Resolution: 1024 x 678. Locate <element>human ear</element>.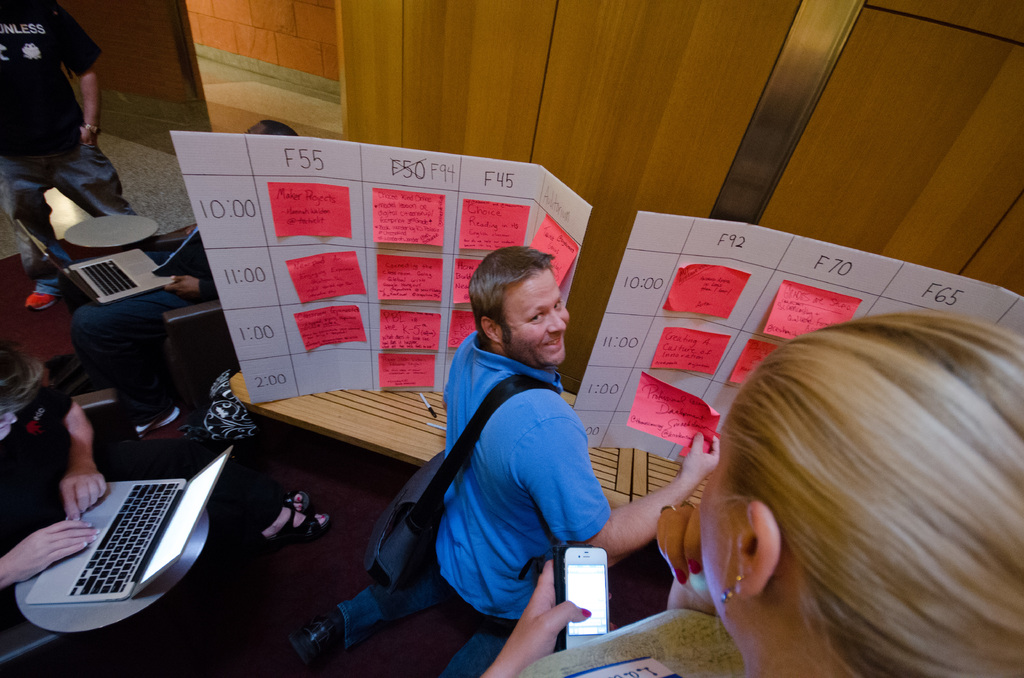
box=[724, 496, 791, 602].
